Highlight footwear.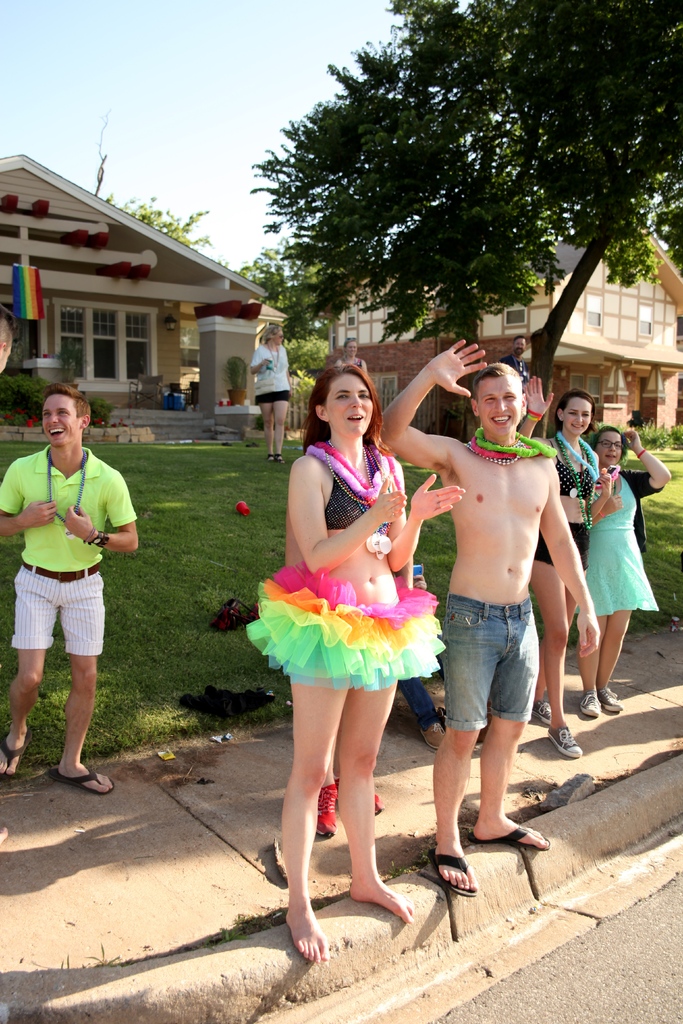
Highlighted region: [531, 699, 551, 724].
